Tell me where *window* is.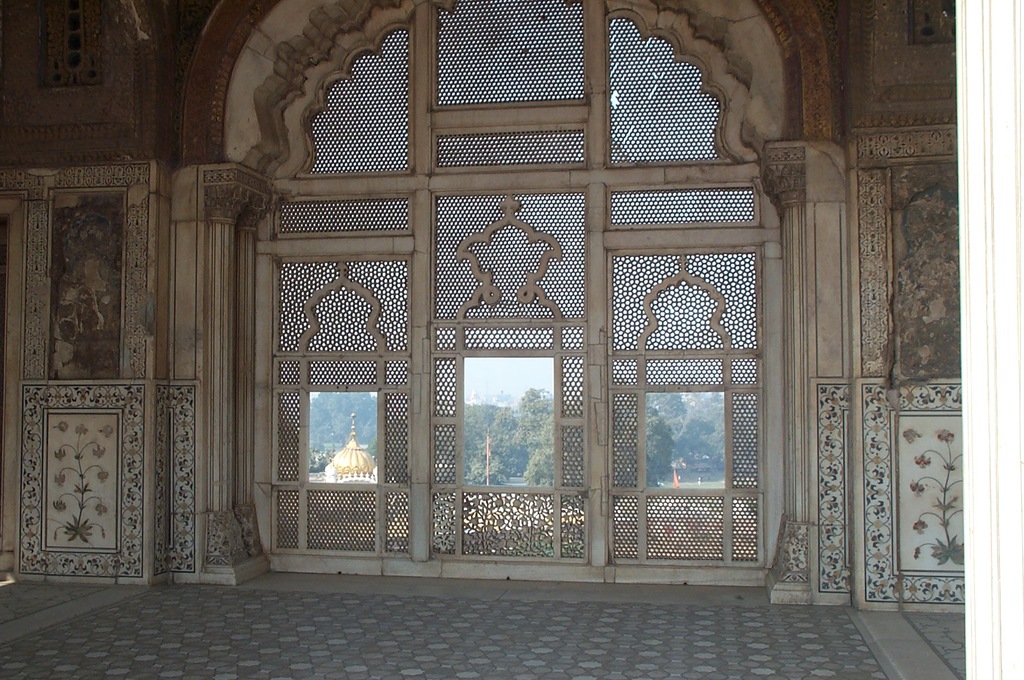
*window* is at bbox=[458, 356, 561, 487].
